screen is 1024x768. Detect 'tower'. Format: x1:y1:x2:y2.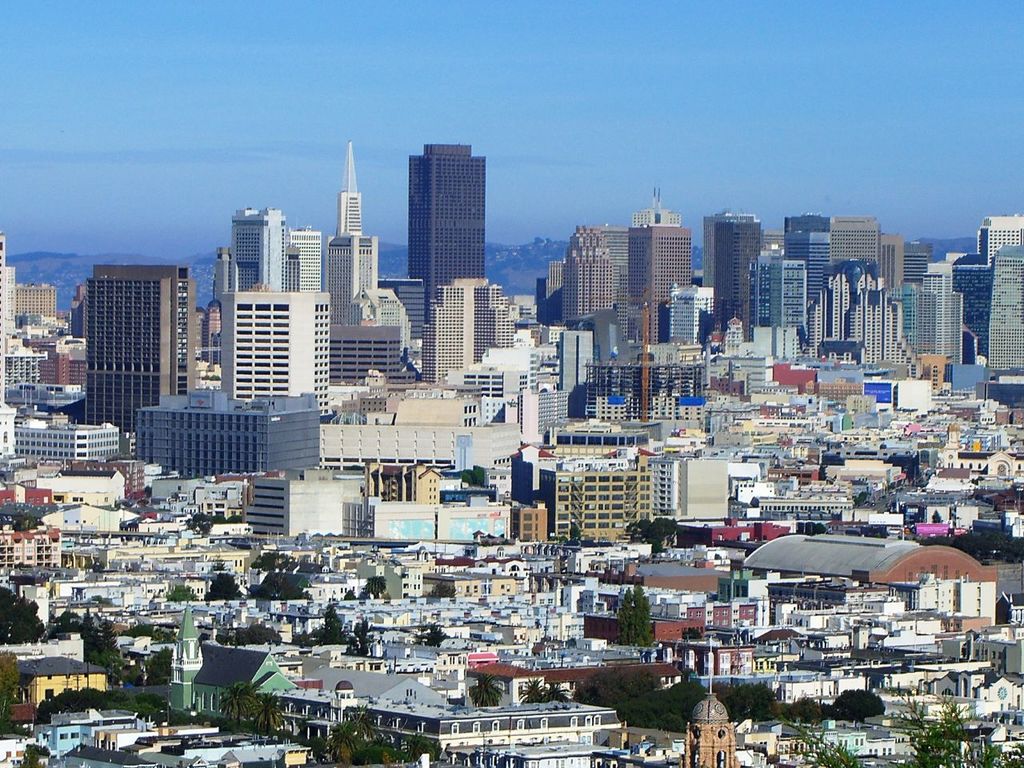
795:268:922:380.
